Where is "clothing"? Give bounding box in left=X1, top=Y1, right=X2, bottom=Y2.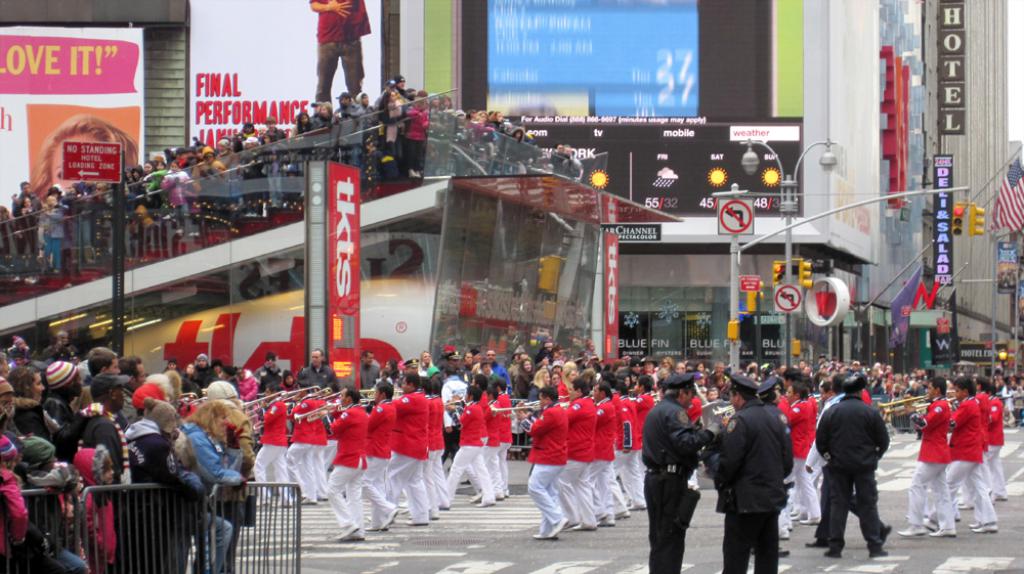
left=775, top=401, right=805, bottom=541.
